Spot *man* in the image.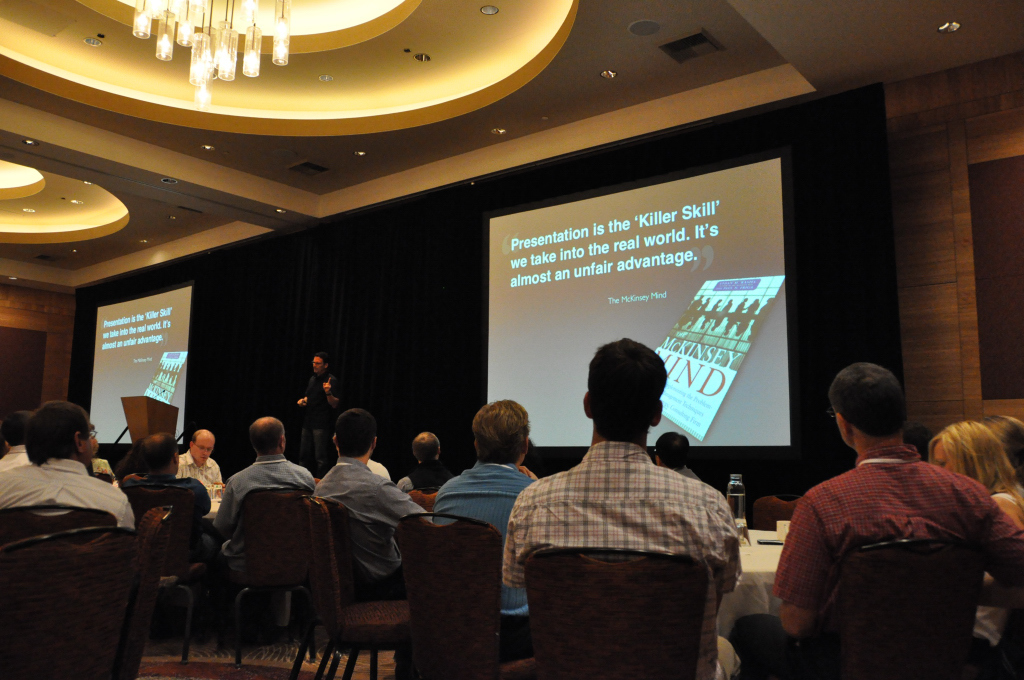
*man* found at box=[0, 413, 33, 478].
